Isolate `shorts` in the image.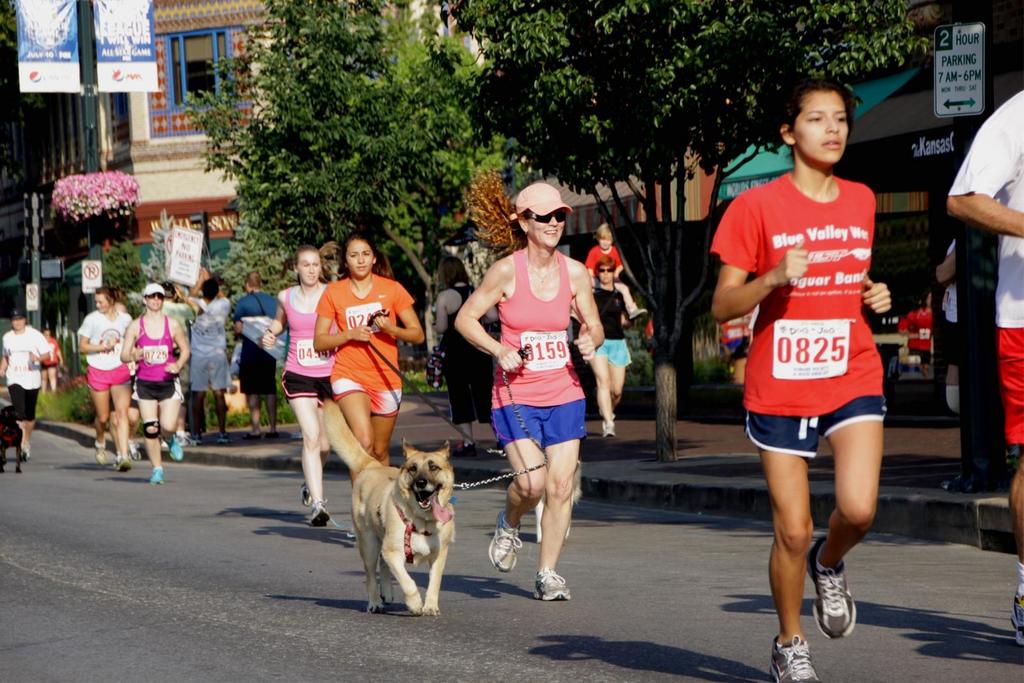
Isolated region: x1=996, y1=323, x2=1023, y2=458.
